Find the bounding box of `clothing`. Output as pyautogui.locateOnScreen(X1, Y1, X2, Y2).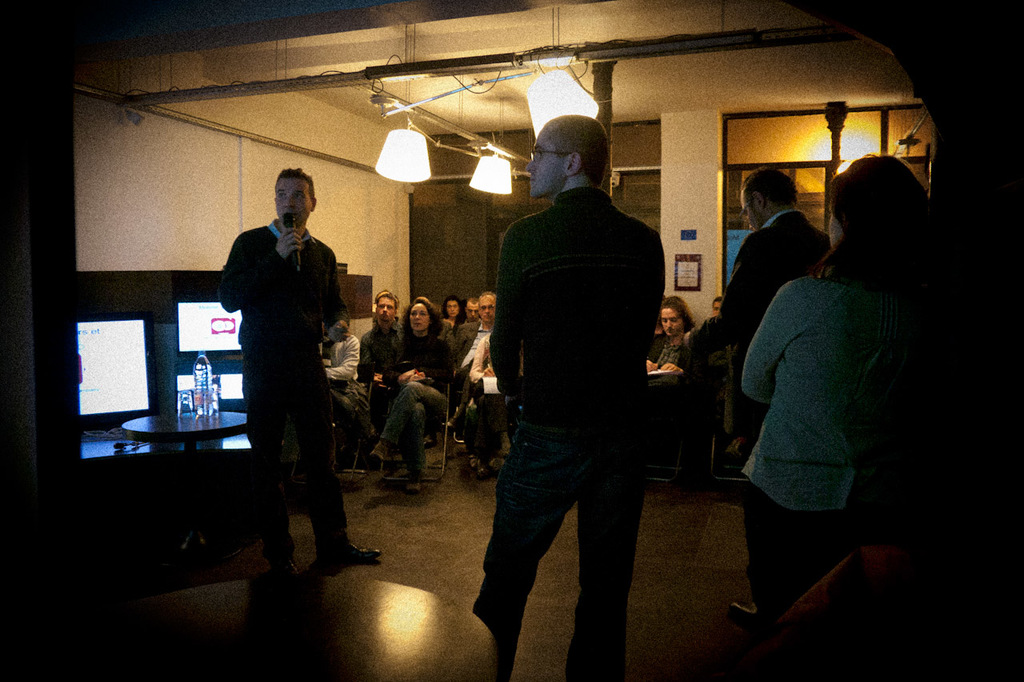
pyautogui.locateOnScreen(682, 204, 834, 610).
